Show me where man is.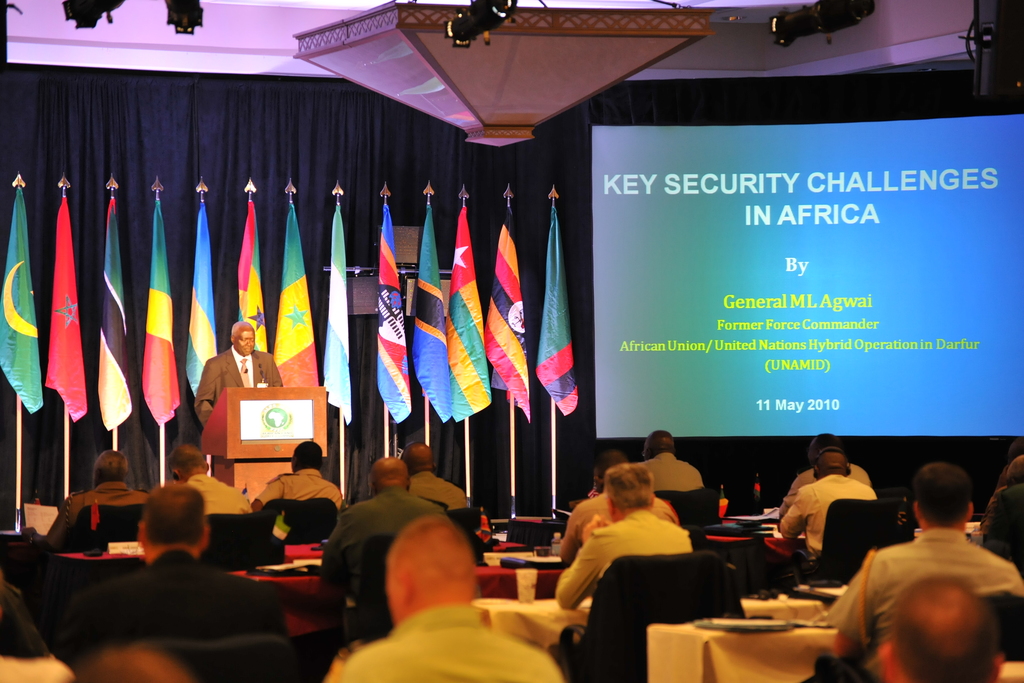
man is at (547, 463, 692, 611).
